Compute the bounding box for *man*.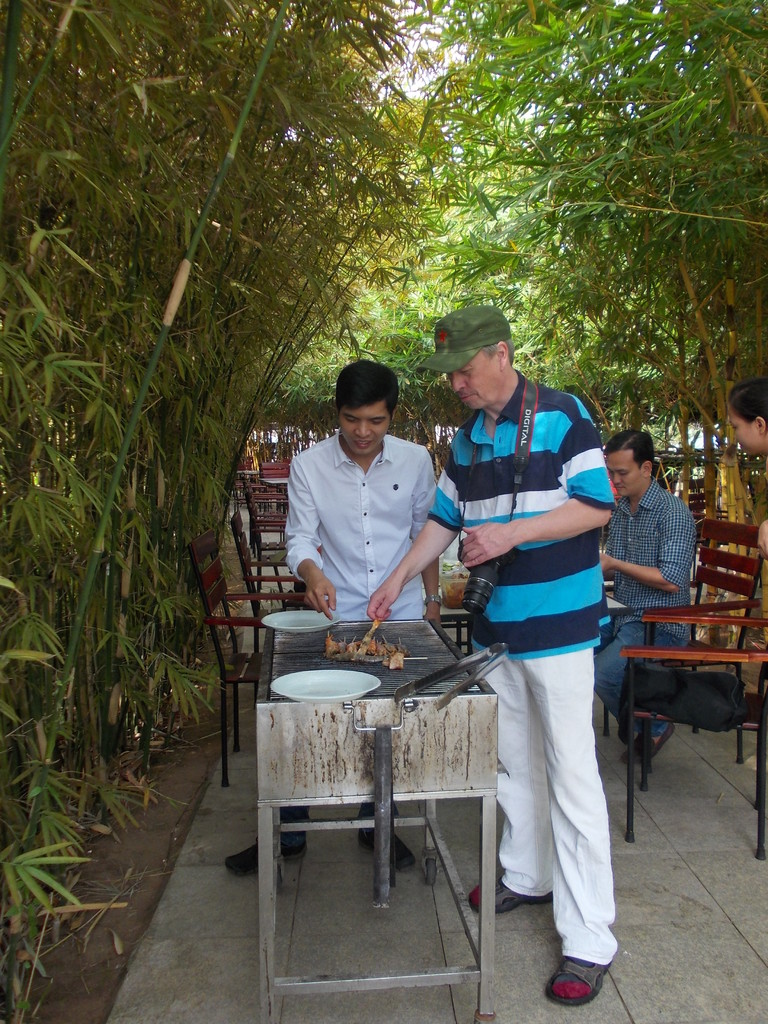
[left=586, top=424, right=698, bottom=760].
